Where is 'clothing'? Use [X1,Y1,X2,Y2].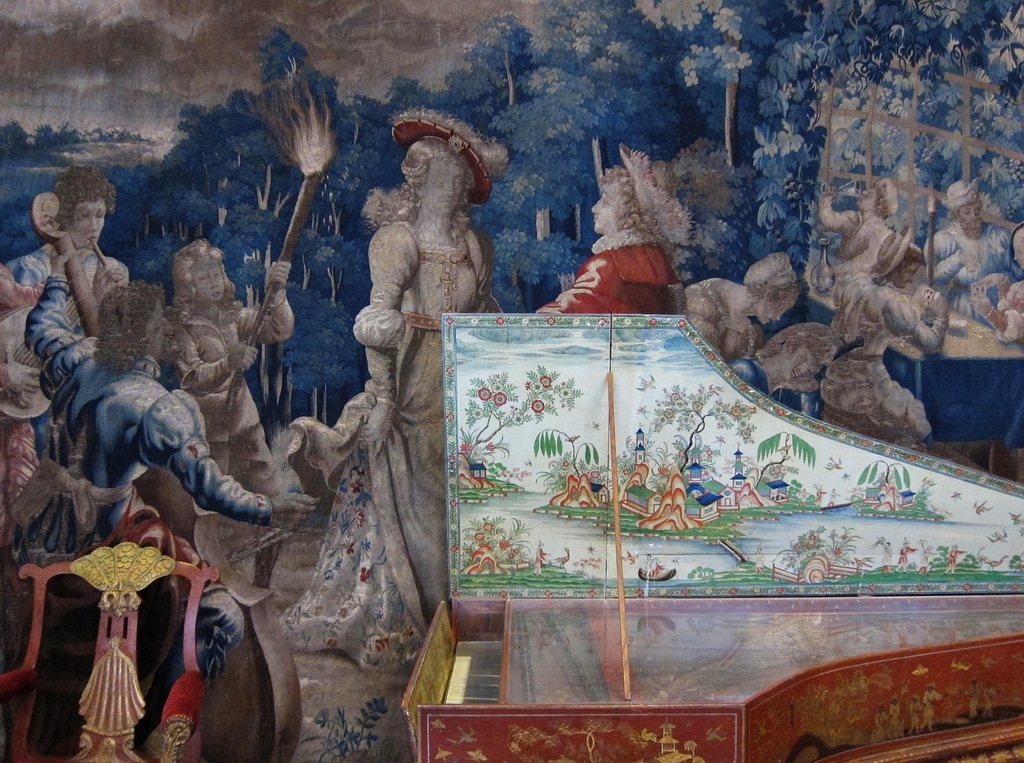
[175,301,282,531].
